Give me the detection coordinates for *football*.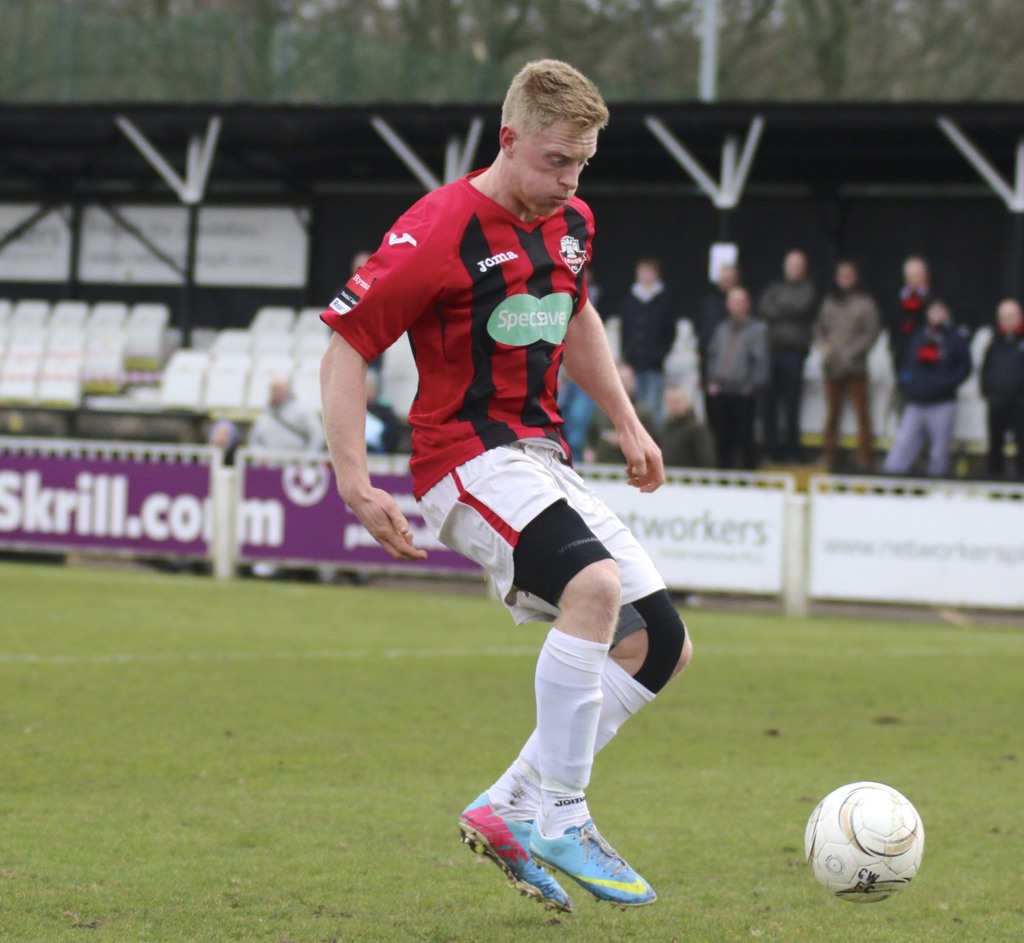
[left=802, top=778, right=923, bottom=909].
